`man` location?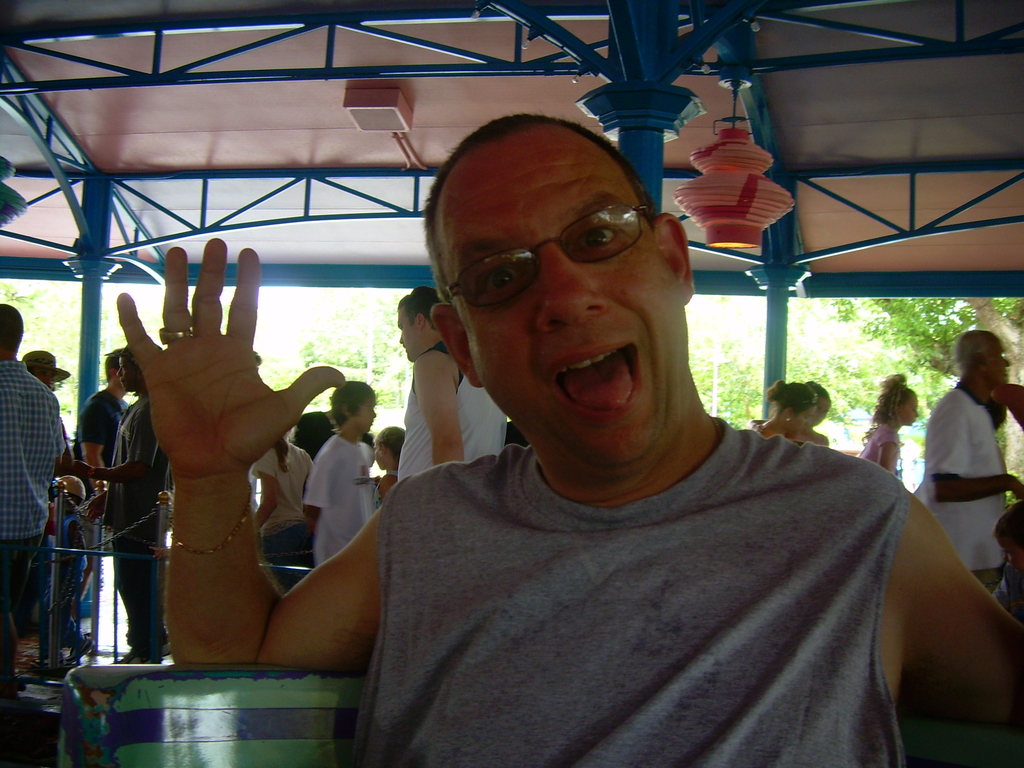
BBox(0, 300, 65, 716)
